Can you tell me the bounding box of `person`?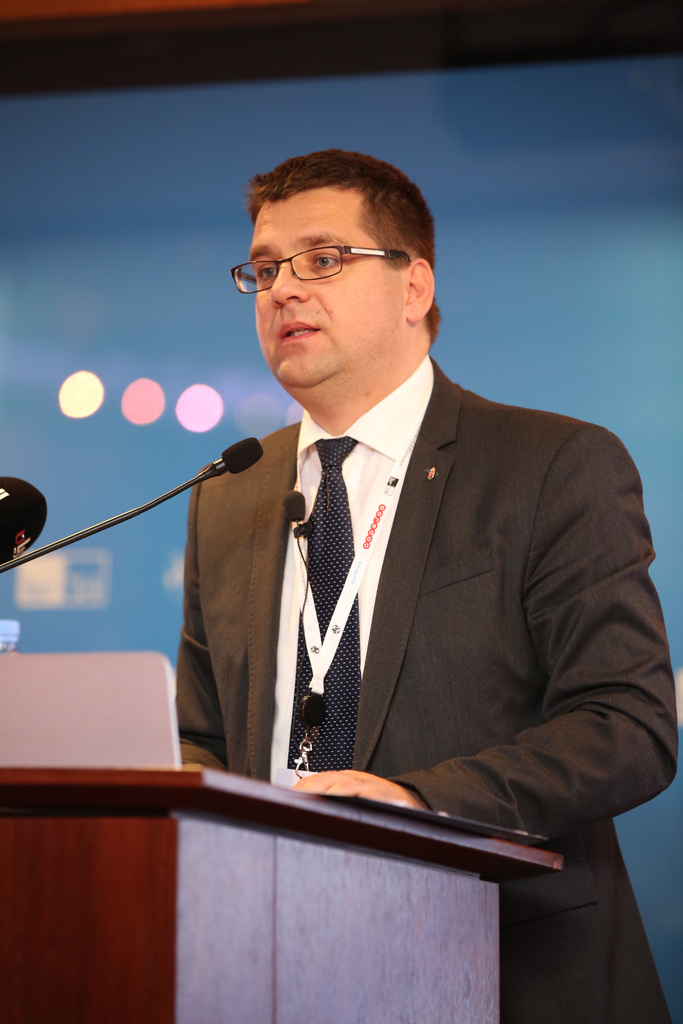
l=176, t=156, r=646, b=929.
